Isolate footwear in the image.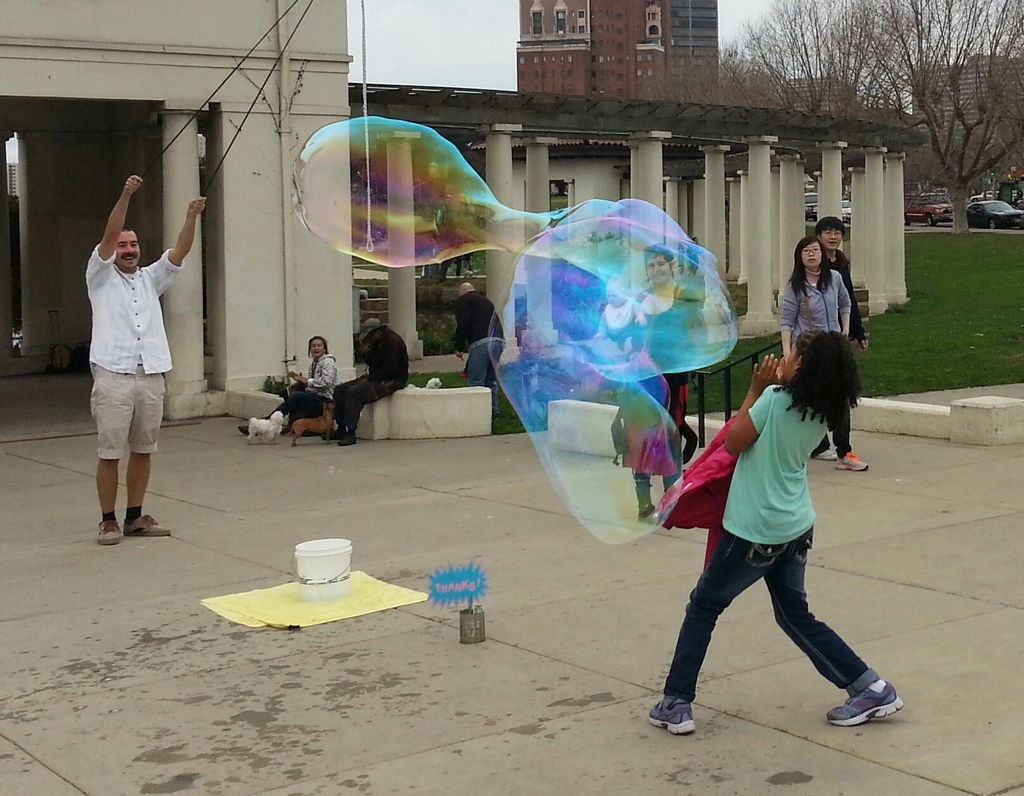
Isolated region: [x1=97, y1=516, x2=122, y2=547].
